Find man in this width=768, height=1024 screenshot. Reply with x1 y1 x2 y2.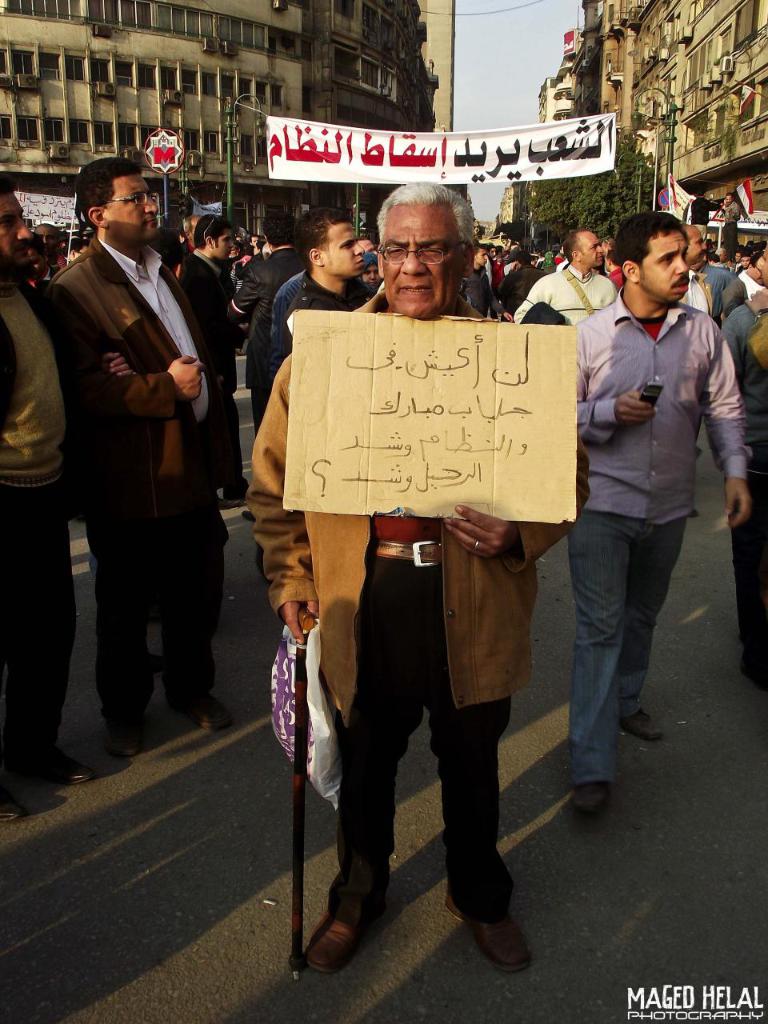
557 217 735 791.
